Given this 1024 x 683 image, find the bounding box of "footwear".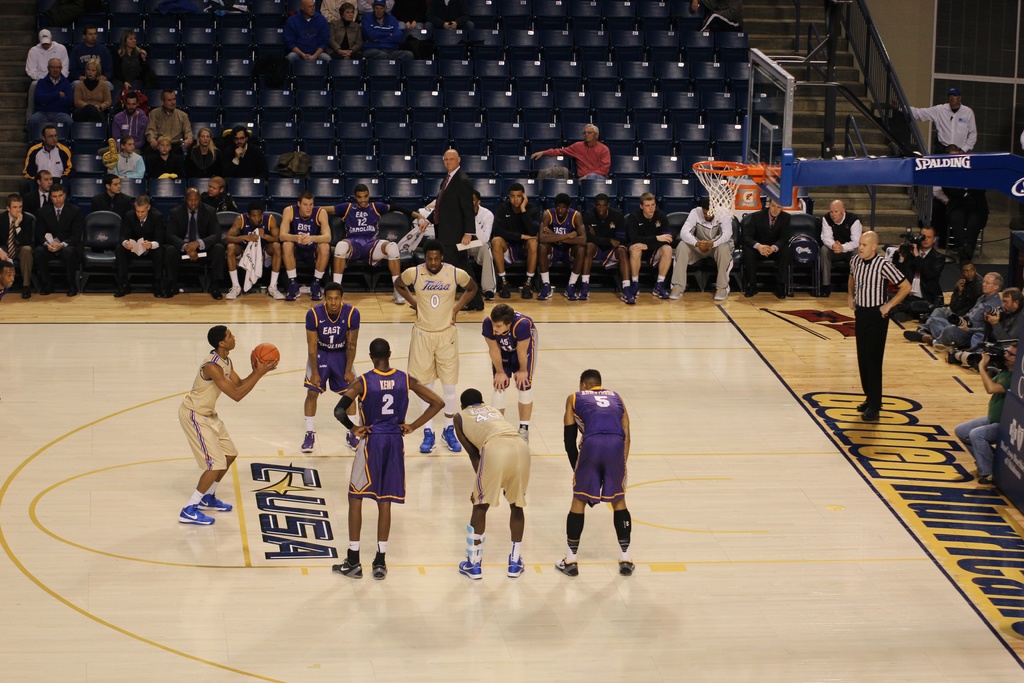
[left=65, top=289, right=77, bottom=299].
